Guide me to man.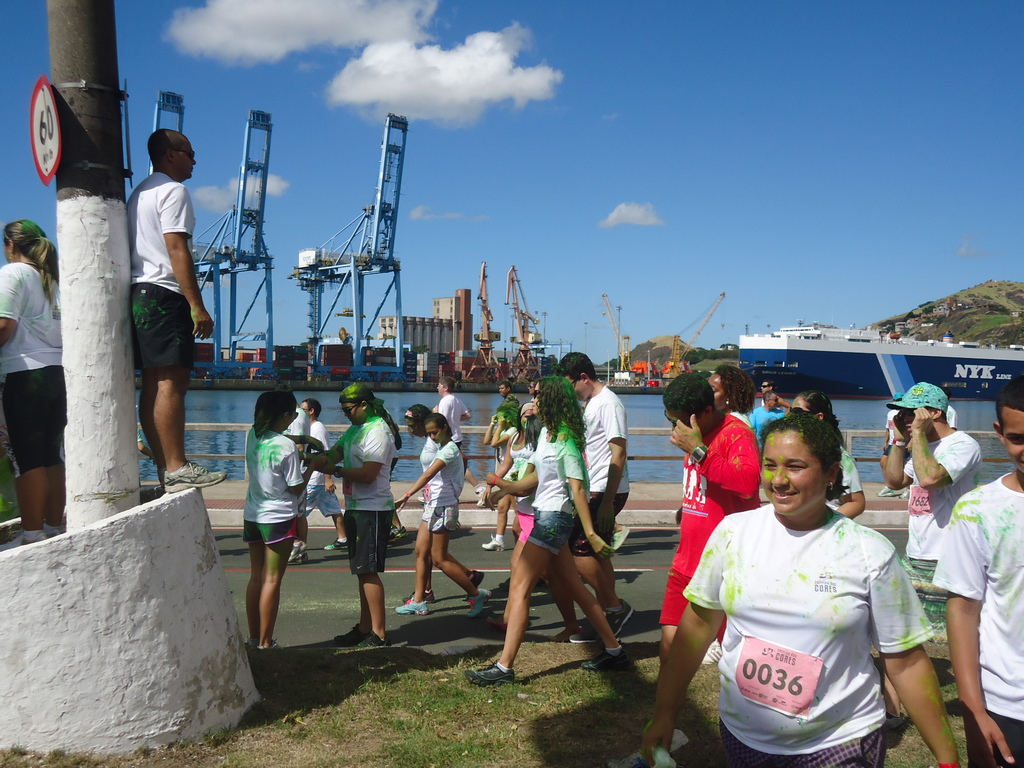
Guidance: 878:380:981:733.
